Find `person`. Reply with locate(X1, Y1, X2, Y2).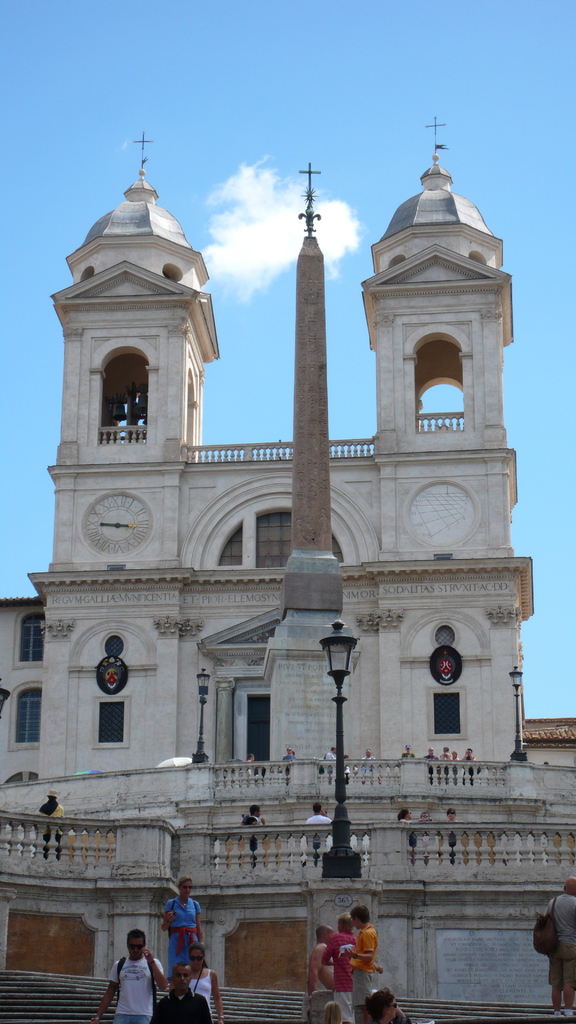
locate(345, 902, 378, 1012).
